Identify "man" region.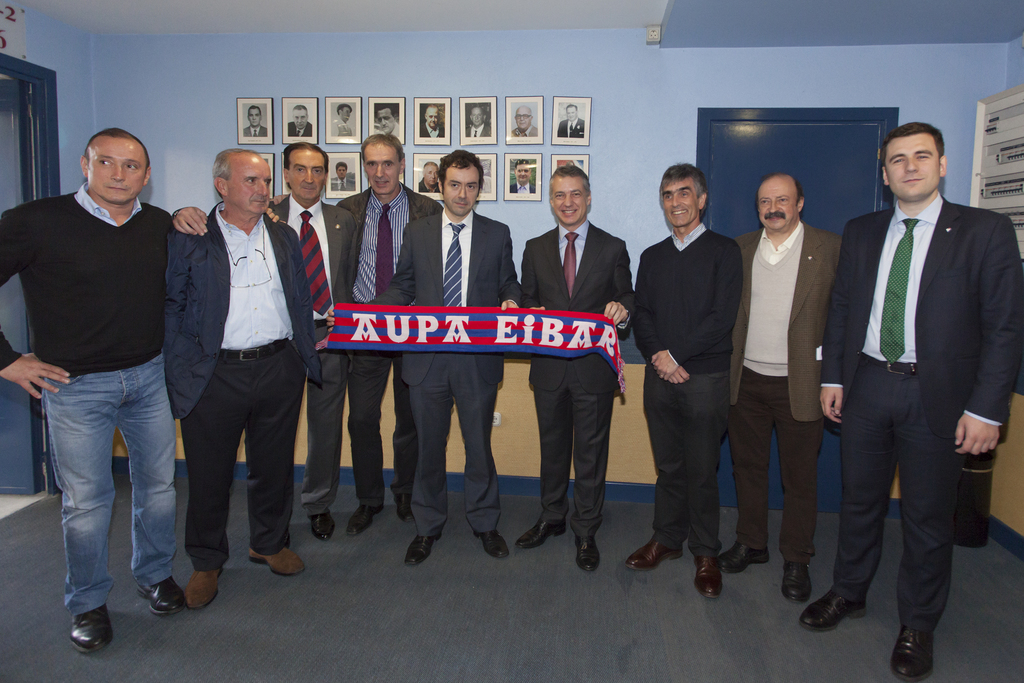
Region: {"x1": 357, "y1": 142, "x2": 529, "y2": 558}.
